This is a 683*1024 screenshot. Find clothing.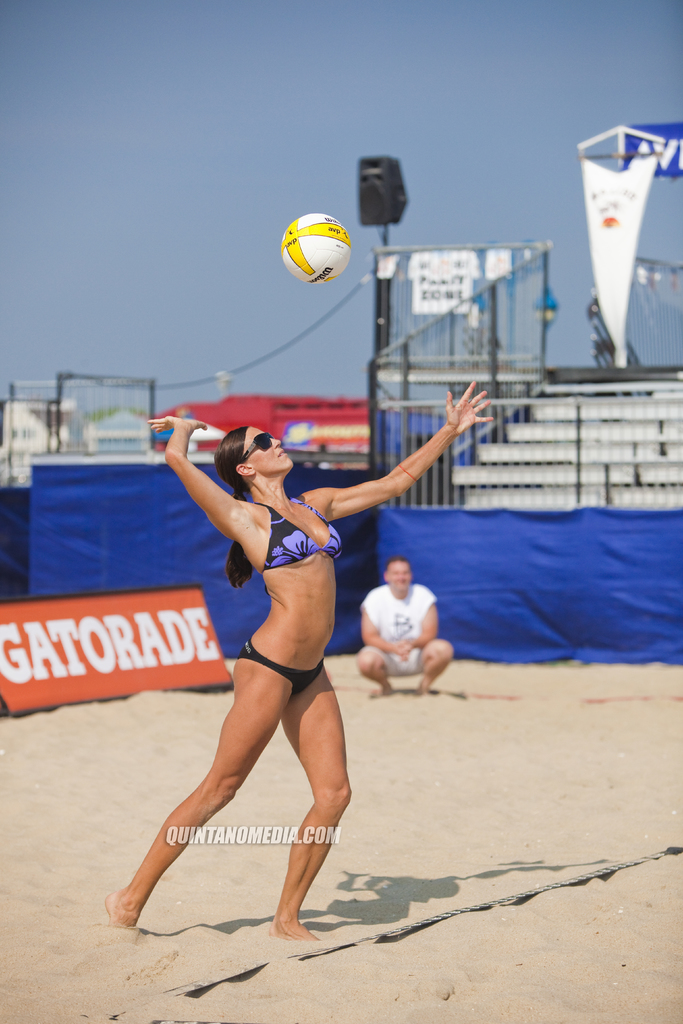
Bounding box: box=[237, 490, 349, 701].
